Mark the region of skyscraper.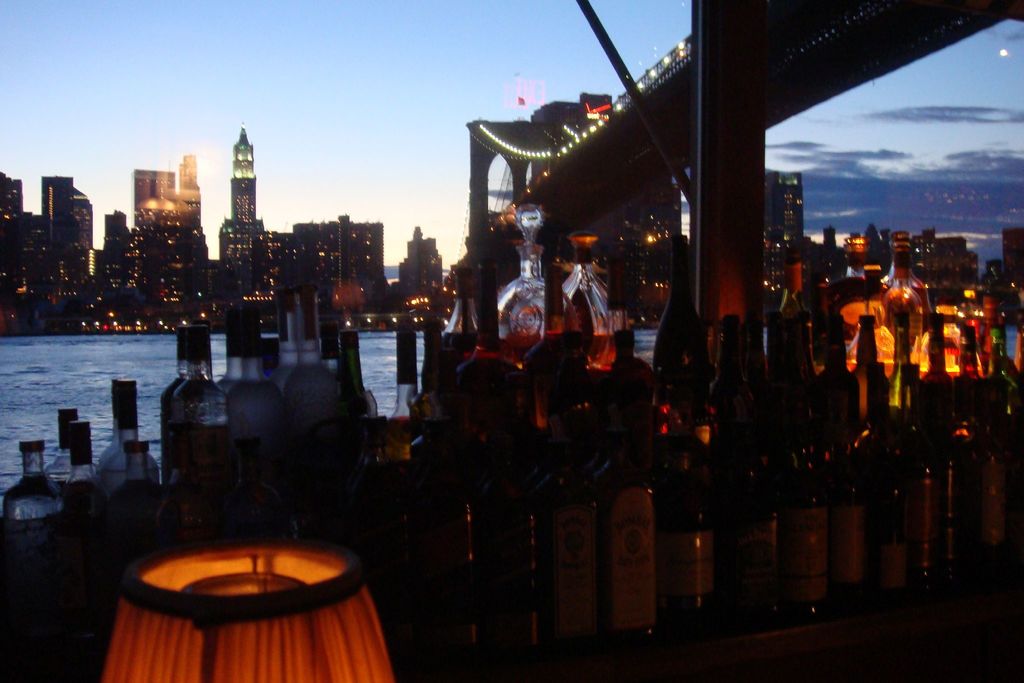
Region: {"left": 767, "top": 175, "right": 808, "bottom": 242}.
